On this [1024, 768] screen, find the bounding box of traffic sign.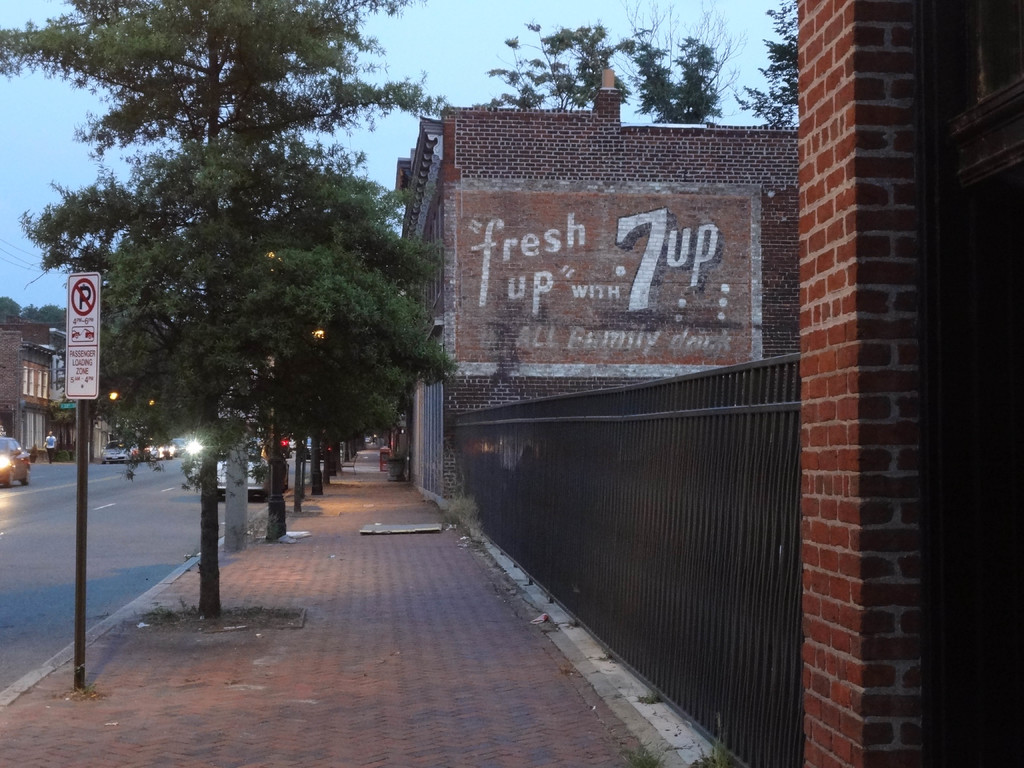
Bounding box: 65/273/96/397.
